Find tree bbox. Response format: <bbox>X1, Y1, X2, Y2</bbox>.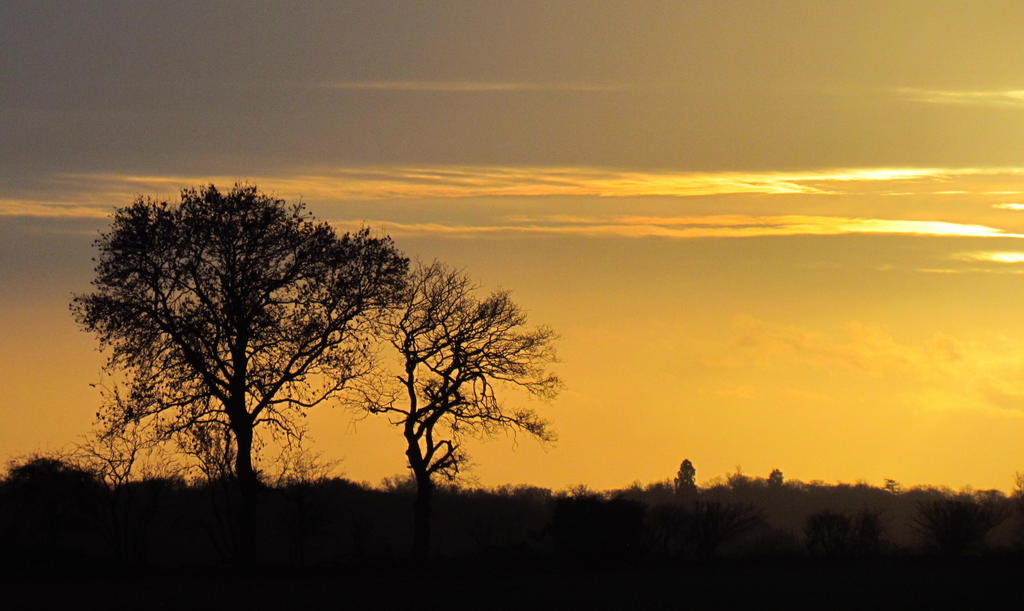
<bbox>70, 174, 415, 475</bbox>.
